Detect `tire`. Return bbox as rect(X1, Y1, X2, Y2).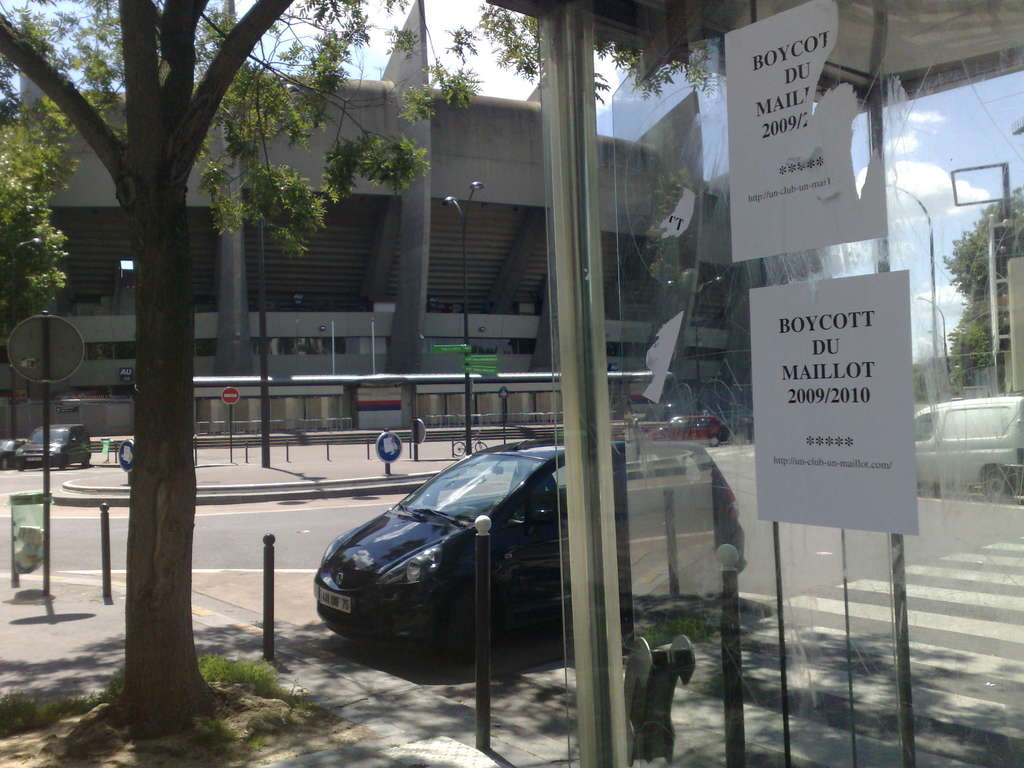
rect(0, 456, 8, 470).
